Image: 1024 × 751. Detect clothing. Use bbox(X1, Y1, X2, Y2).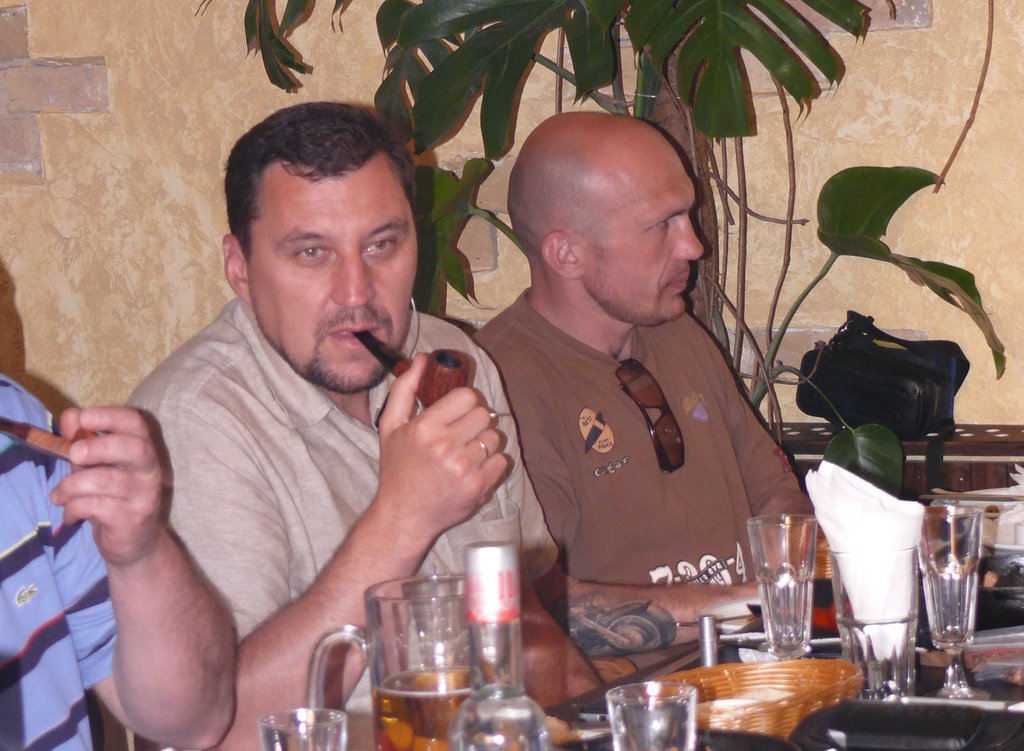
bbox(467, 222, 803, 656).
